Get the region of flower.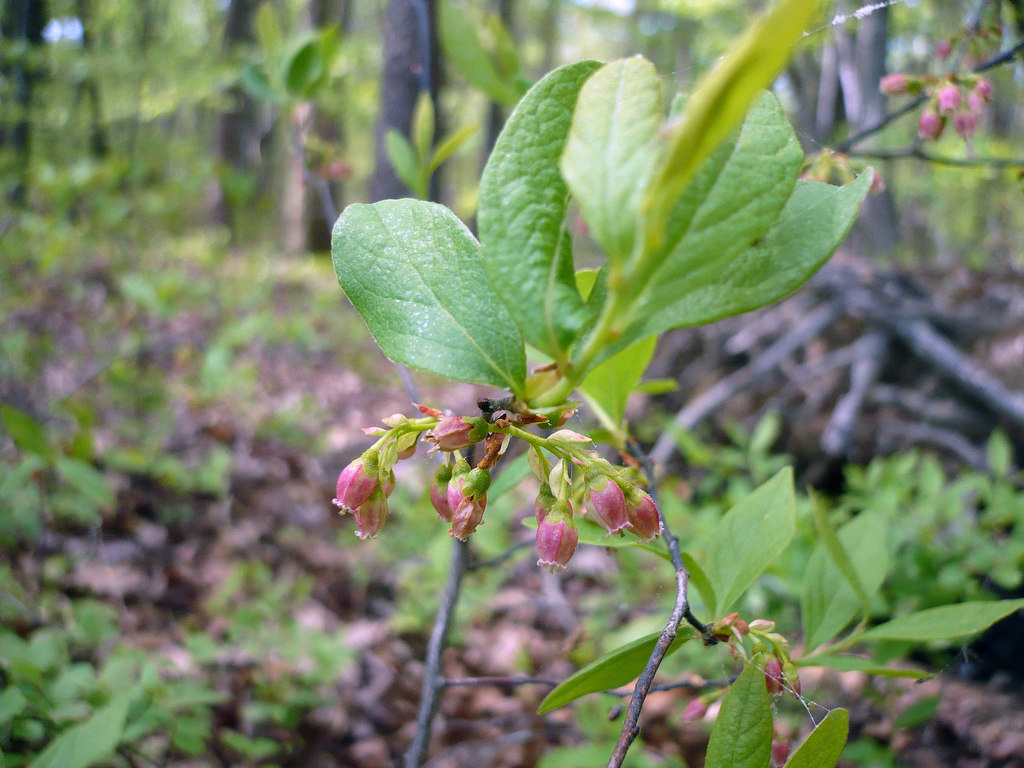
detection(451, 474, 488, 517).
